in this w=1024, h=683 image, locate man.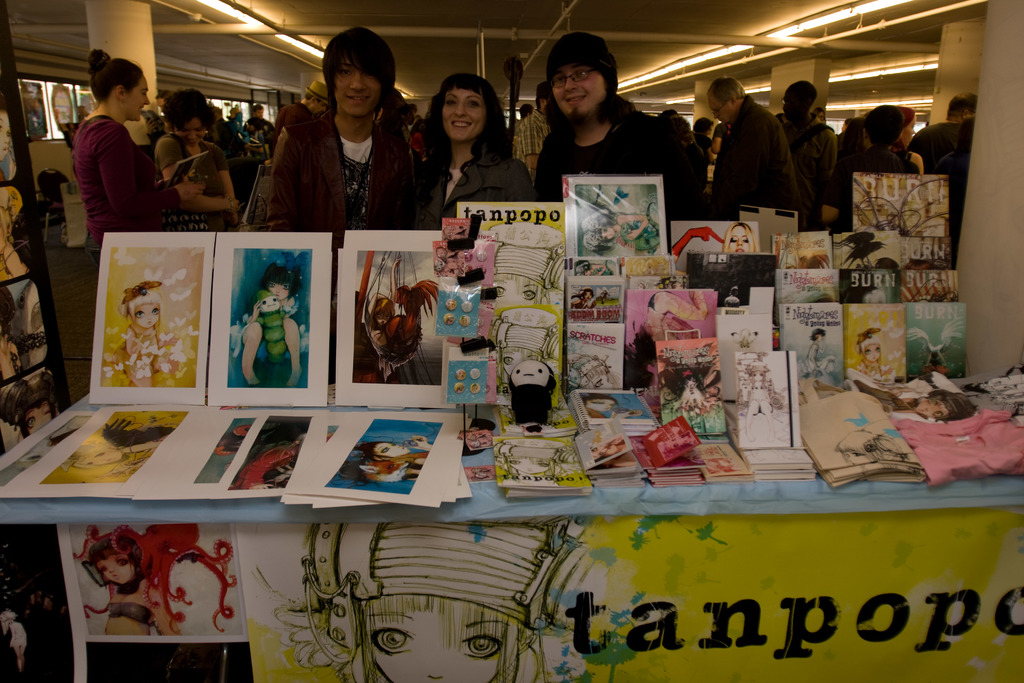
Bounding box: (780,80,836,192).
